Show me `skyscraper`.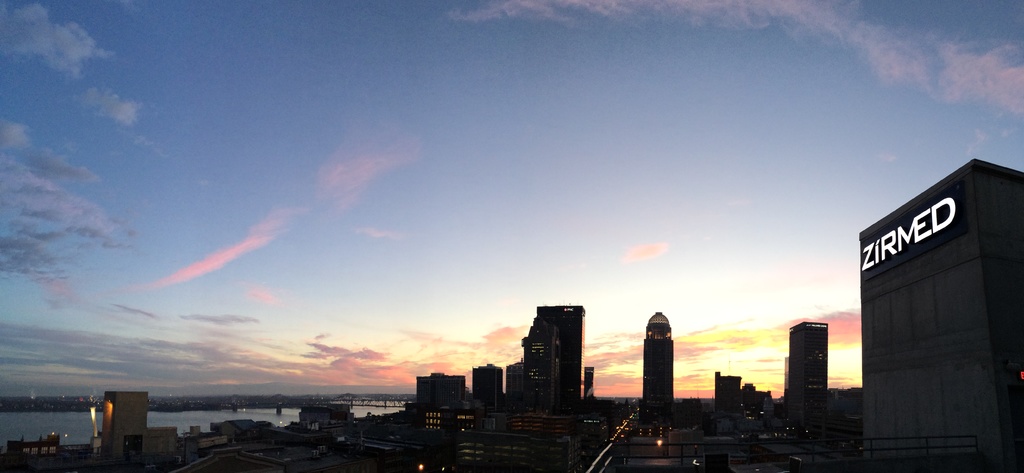
`skyscraper` is here: Rect(709, 369, 742, 408).
